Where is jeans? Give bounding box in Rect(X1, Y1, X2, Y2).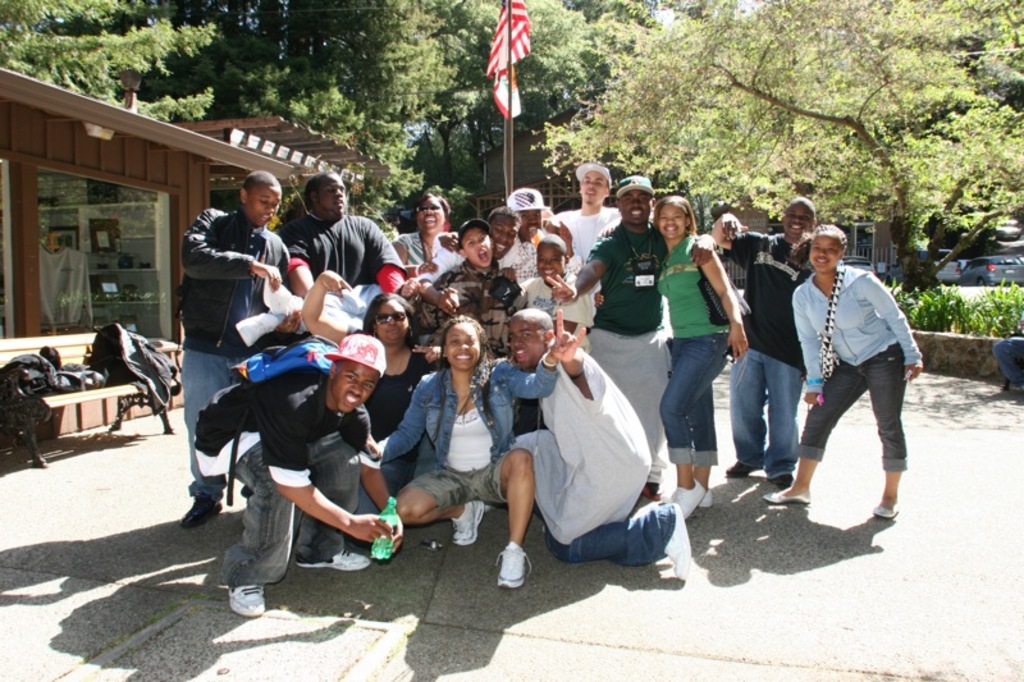
Rect(548, 499, 673, 566).
